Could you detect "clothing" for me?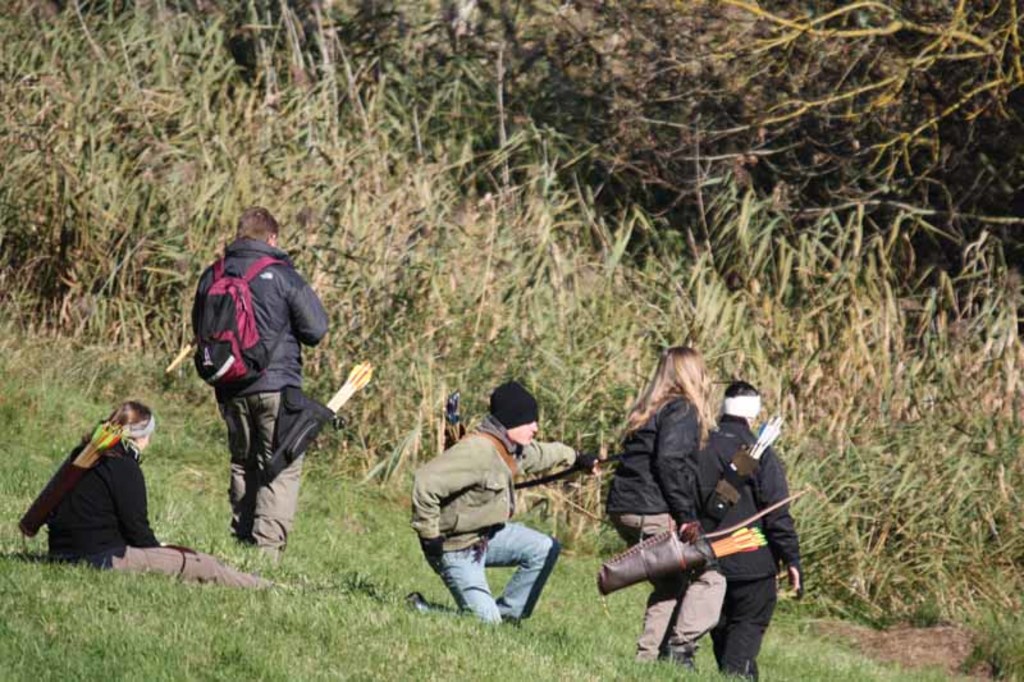
Detection result: rect(687, 393, 804, 681).
